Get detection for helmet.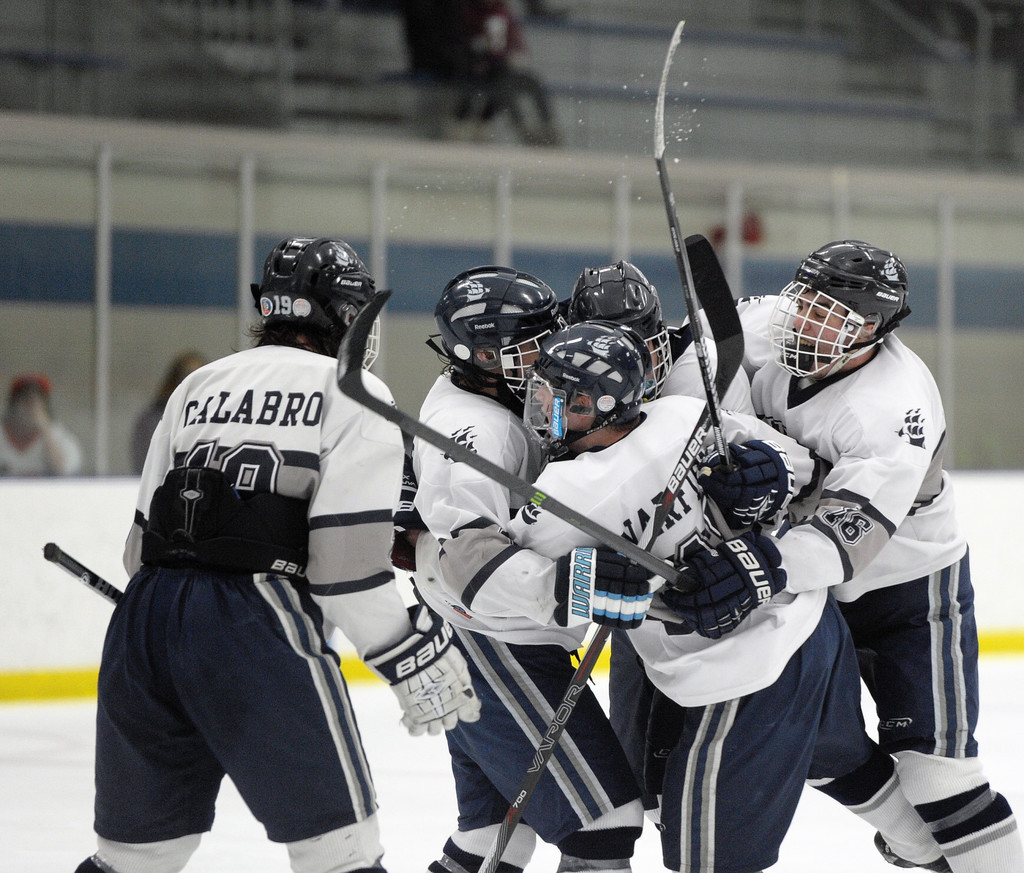
Detection: (424,265,564,423).
